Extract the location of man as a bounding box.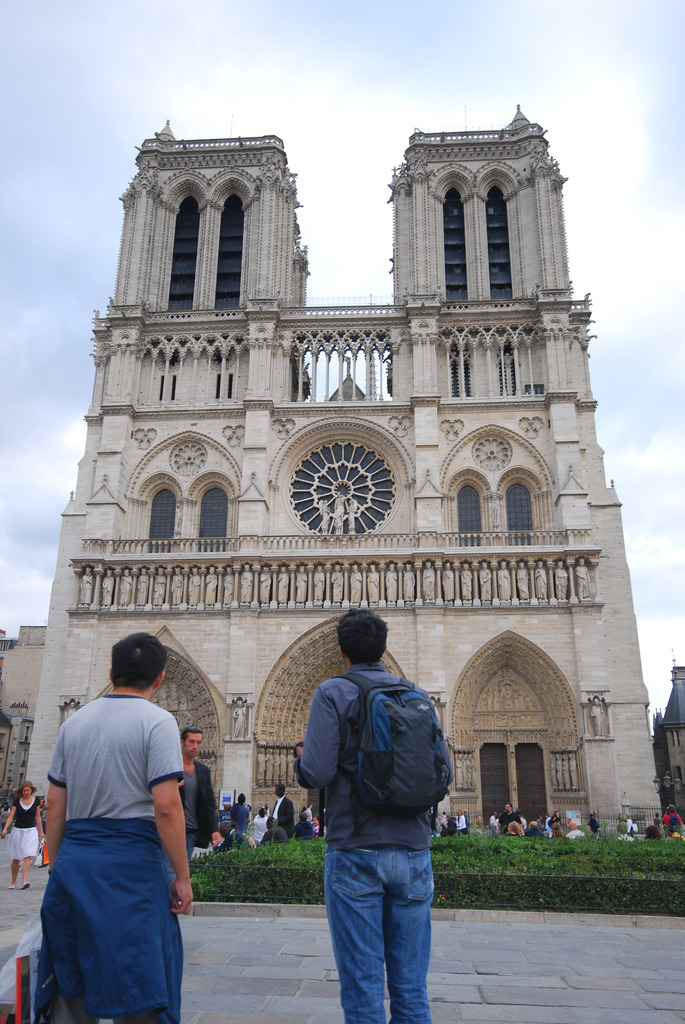
box(306, 803, 313, 822).
